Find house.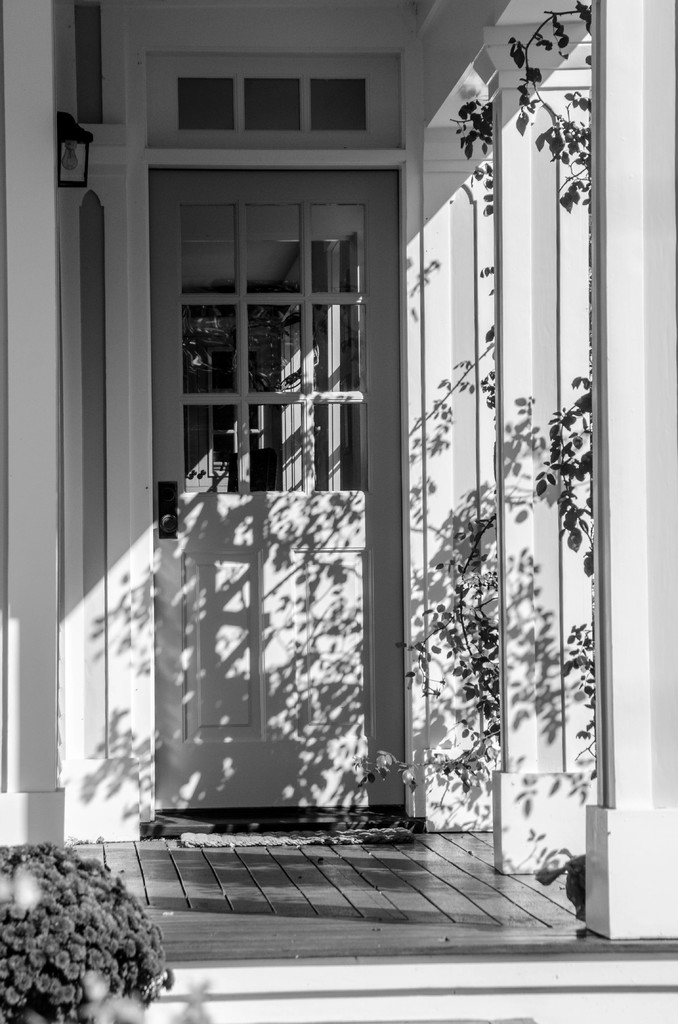
<region>0, 0, 677, 1023</region>.
